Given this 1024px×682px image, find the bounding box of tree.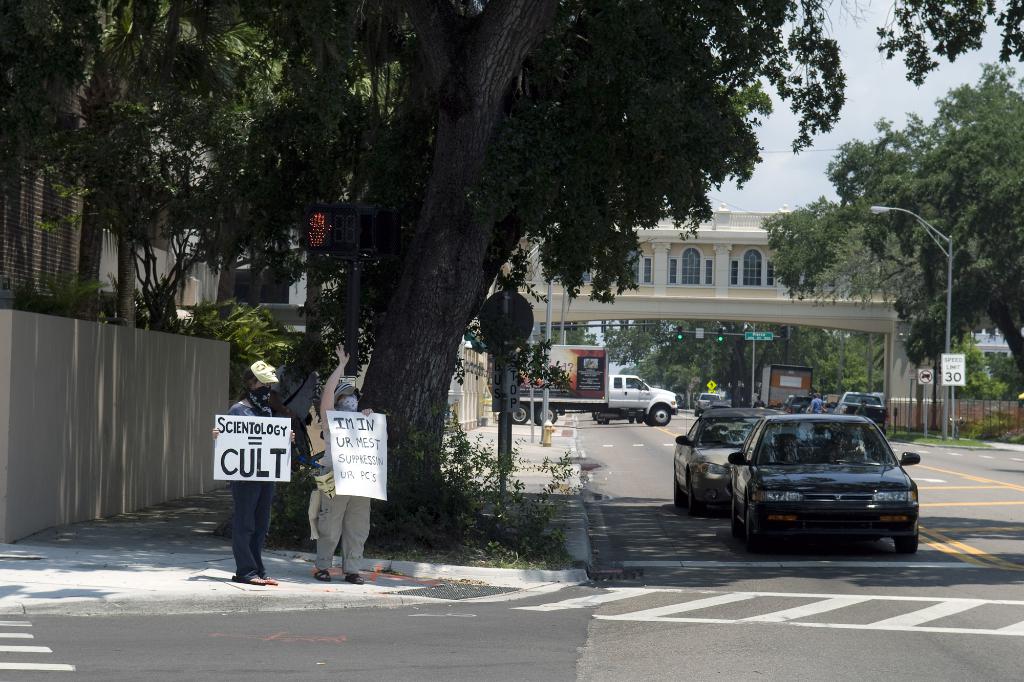
detection(758, 49, 1023, 377).
